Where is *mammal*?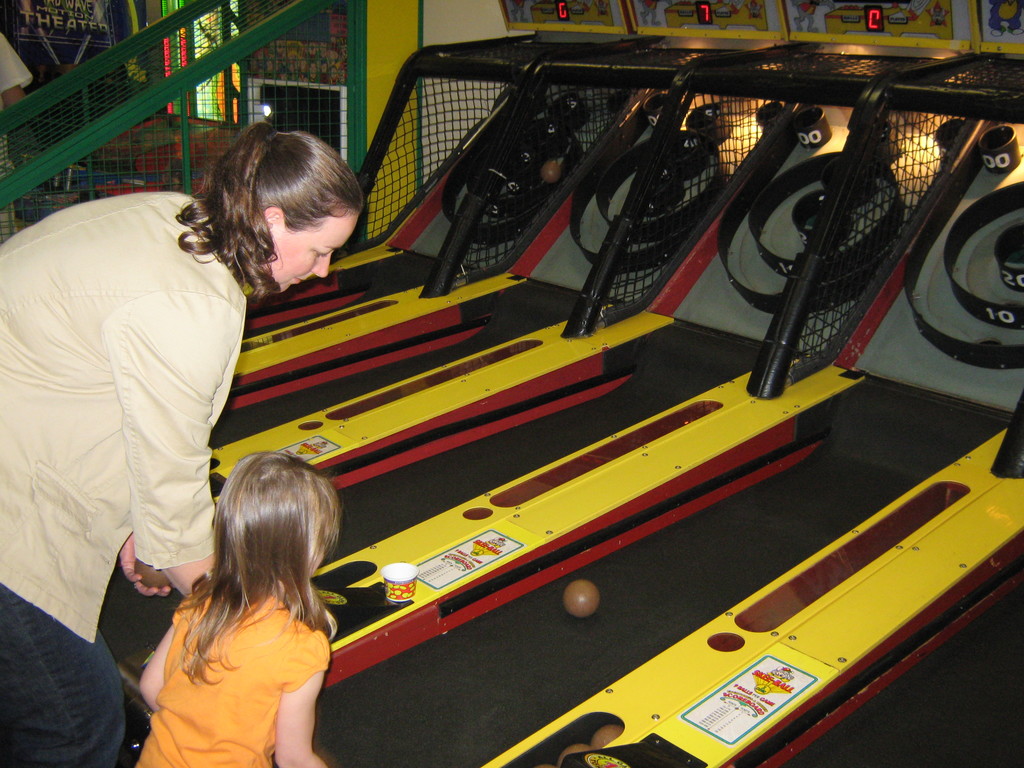
crop(0, 117, 364, 755).
